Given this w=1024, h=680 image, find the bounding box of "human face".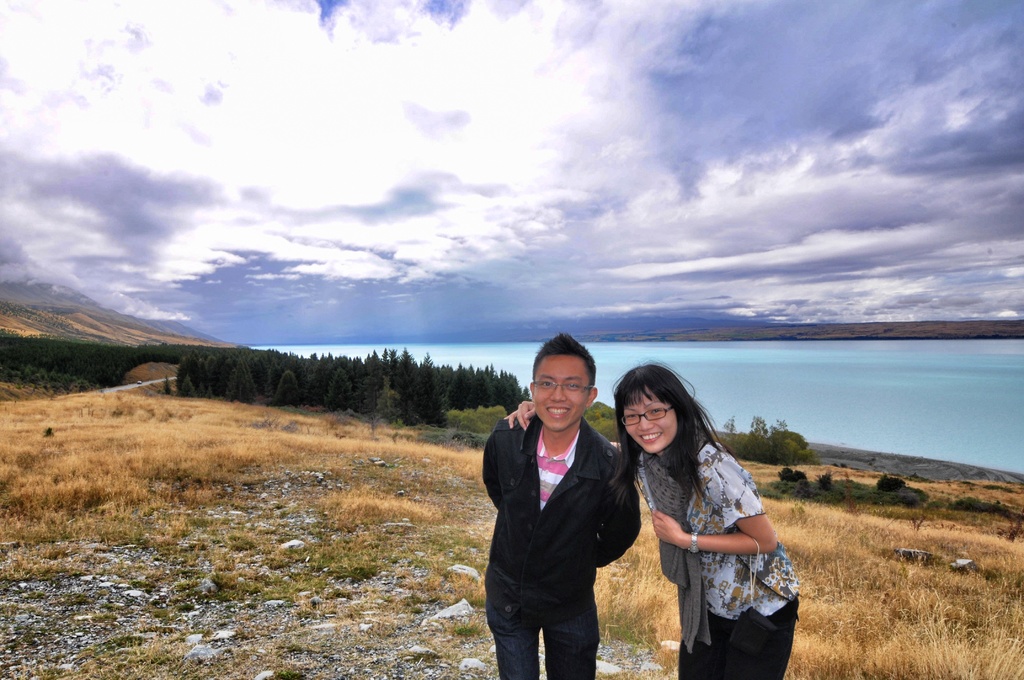
[x1=520, y1=349, x2=586, y2=437].
